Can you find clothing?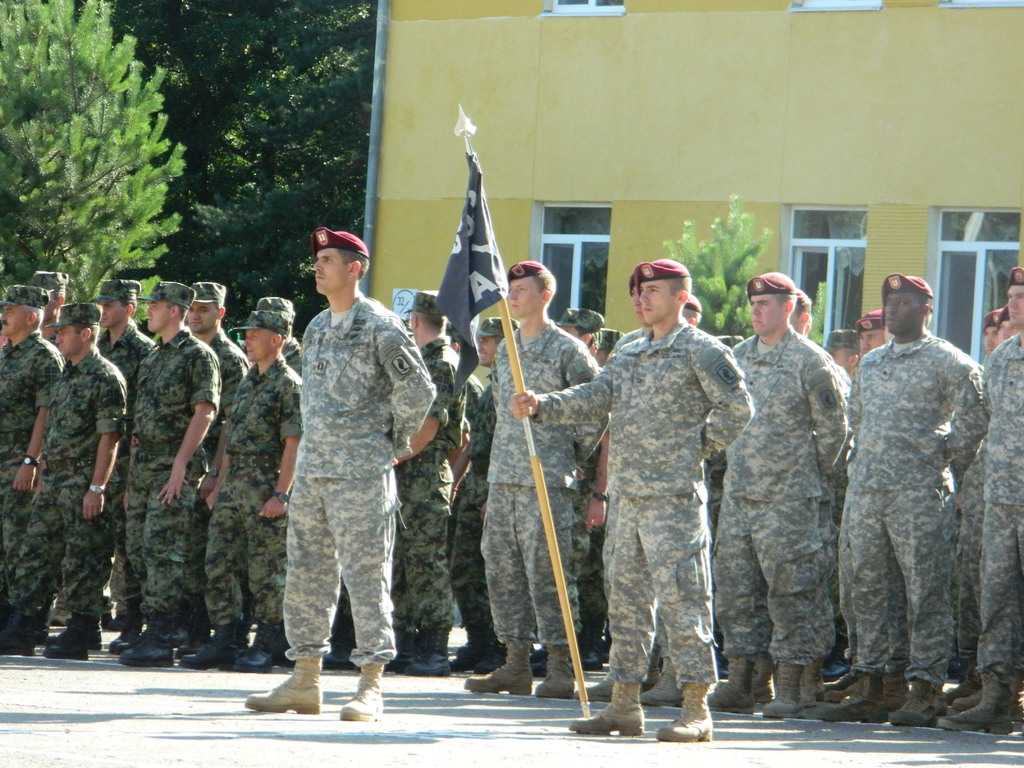
Yes, bounding box: [x1=297, y1=292, x2=433, y2=679].
